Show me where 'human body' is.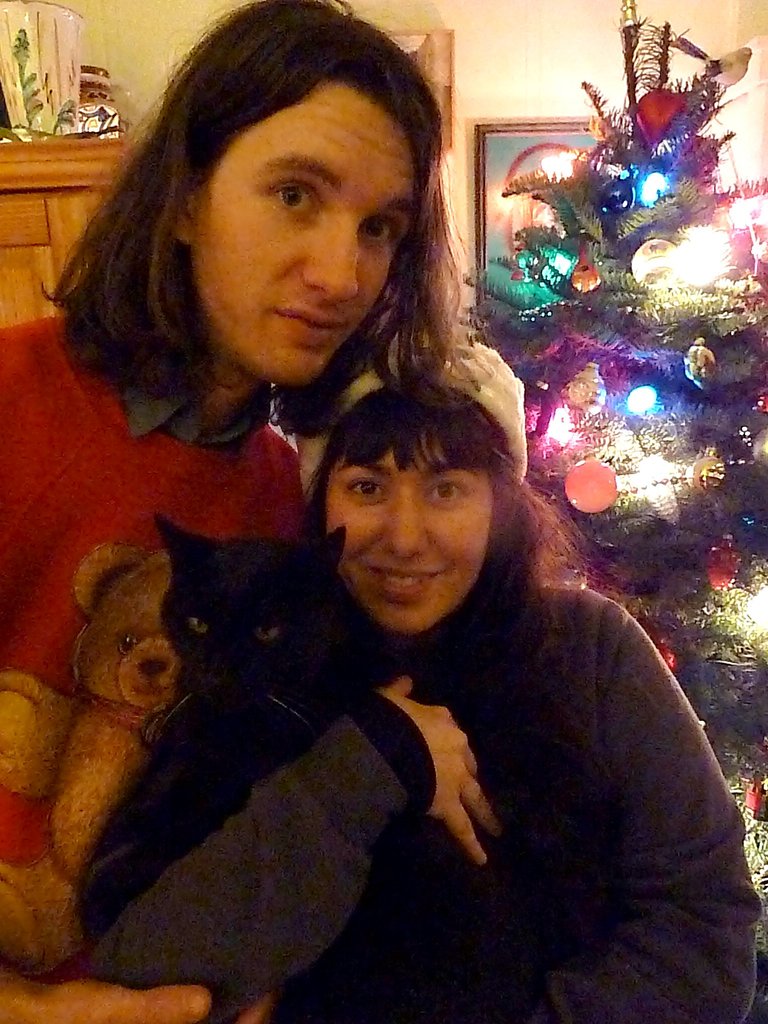
'human body' is at {"x1": 74, "y1": 321, "x2": 767, "y2": 1023}.
